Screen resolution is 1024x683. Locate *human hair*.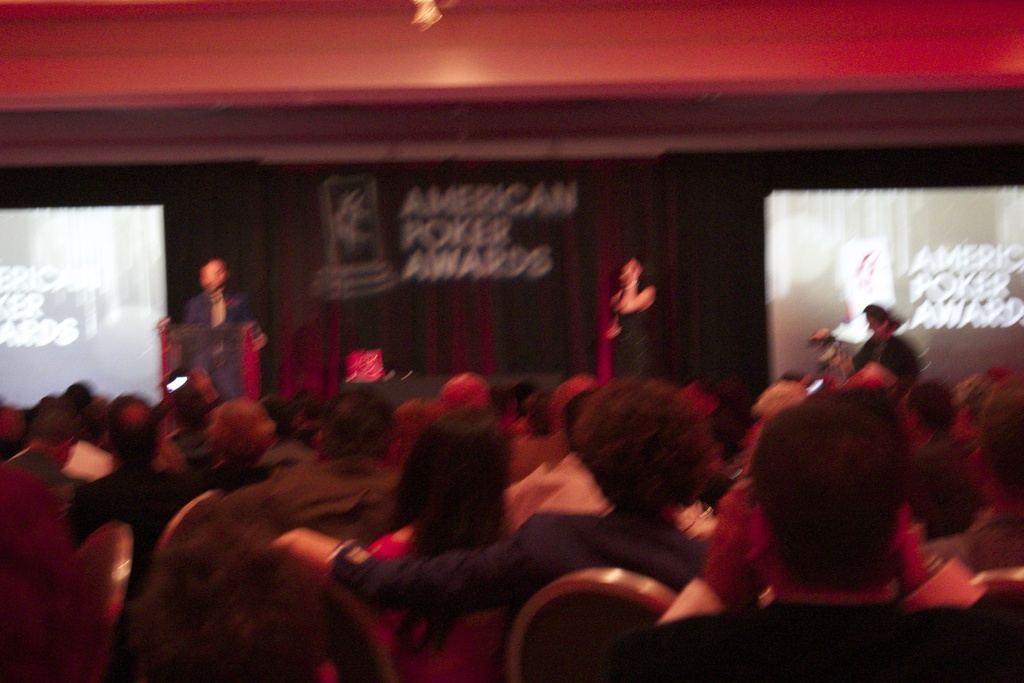
x1=108, y1=399, x2=160, y2=462.
